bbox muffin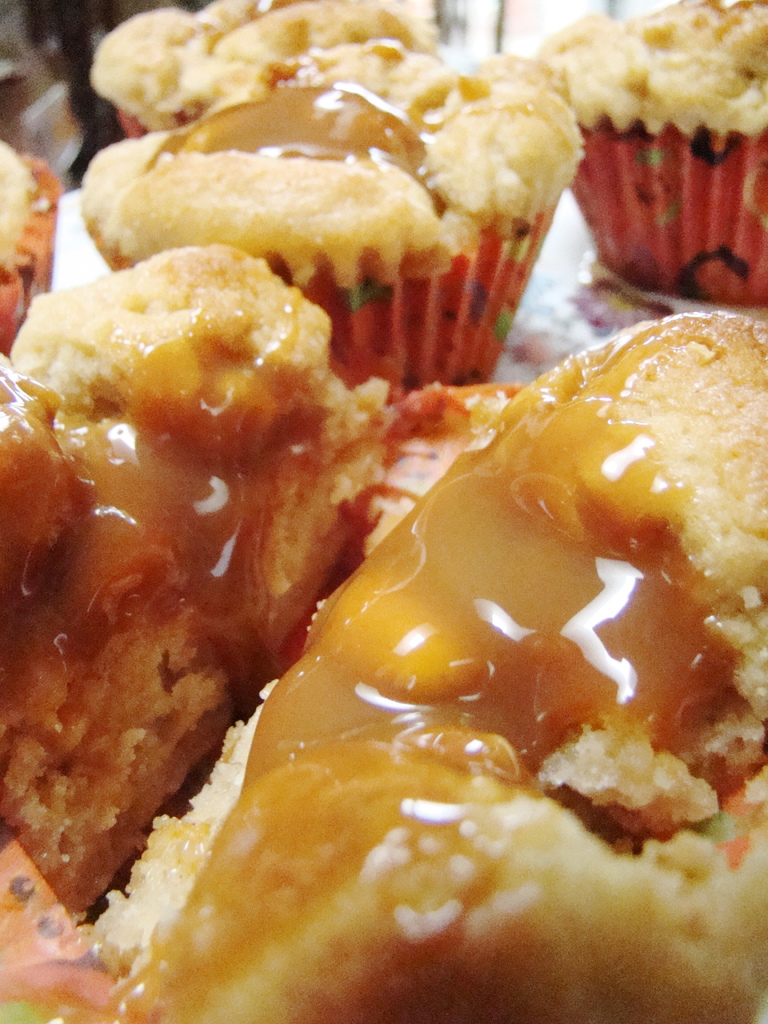
(x1=83, y1=0, x2=446, y2=140)
